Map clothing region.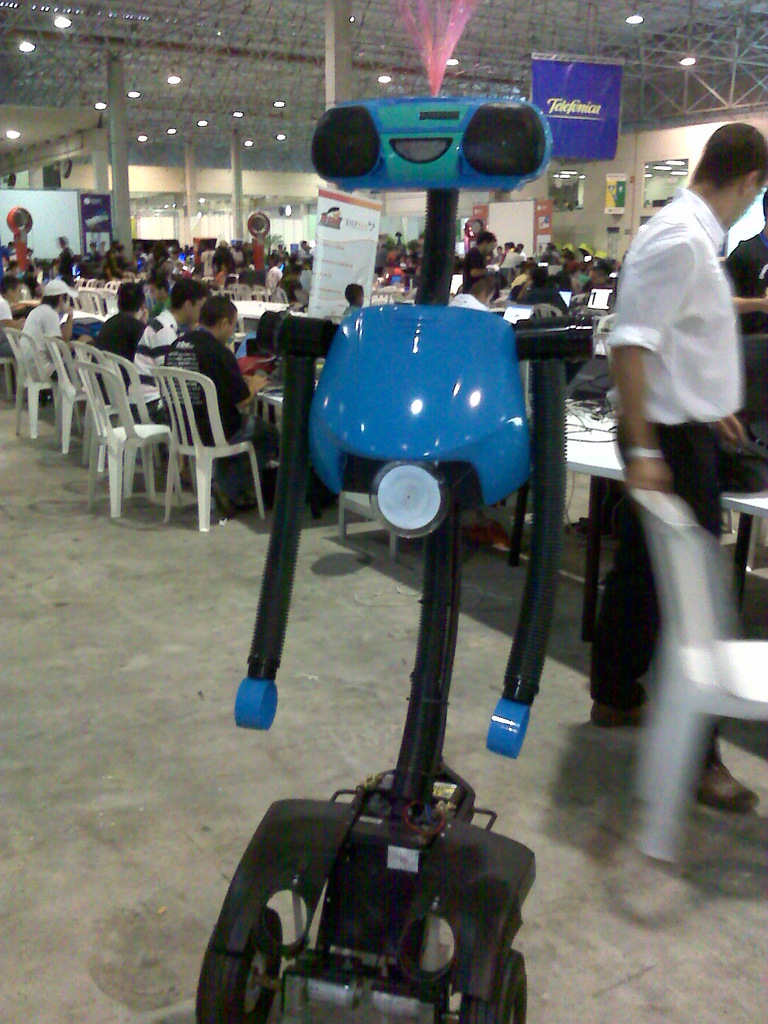
Mapped to {"x1": 454, "y1": 255, "x2": 486, "y2": 298}.
